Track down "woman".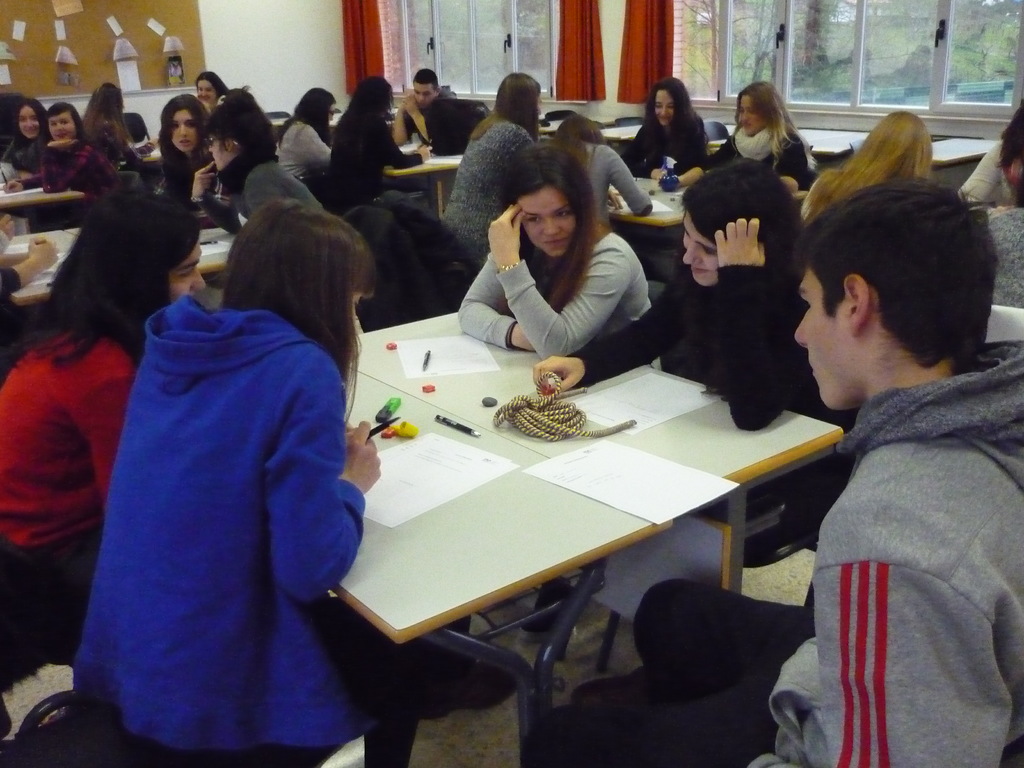
Tracked to left=623, top=79, right=710, bottom=182.
